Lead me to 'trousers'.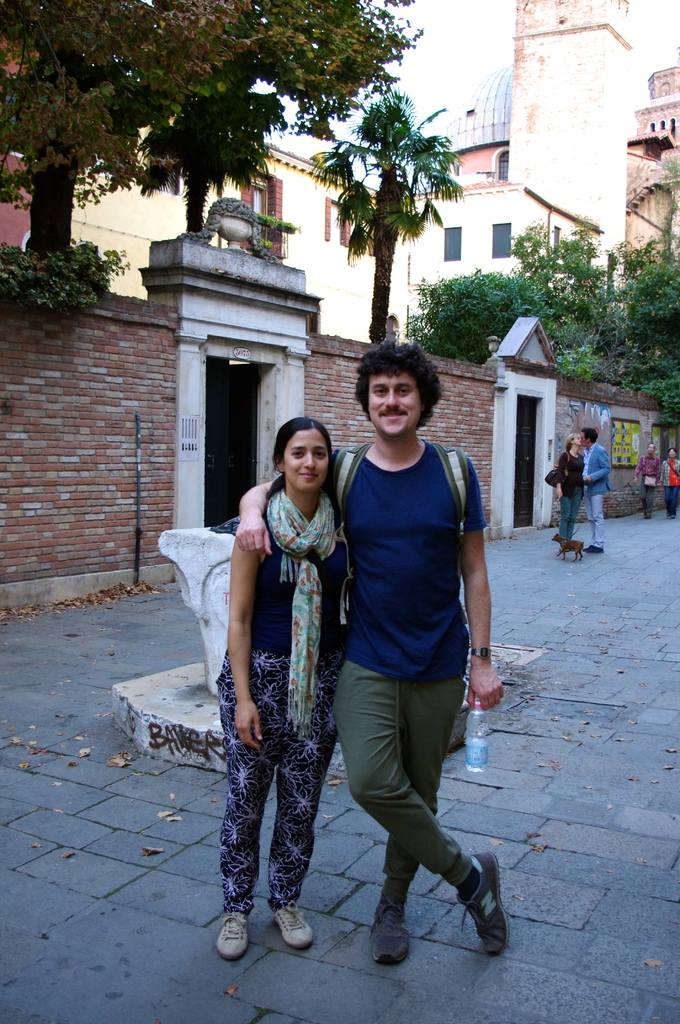
Lead to {"left": 583, "top": 493, "right": 606, "bottom": 552}.
